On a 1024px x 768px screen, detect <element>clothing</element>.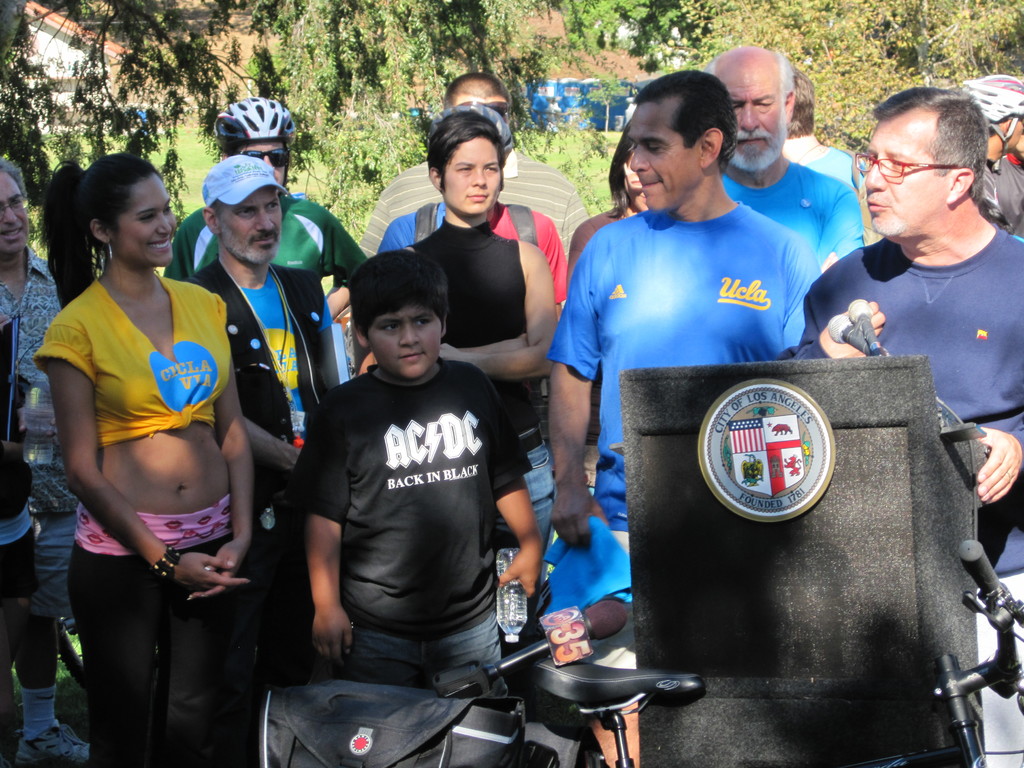
[993, 148, 1023, 236].
